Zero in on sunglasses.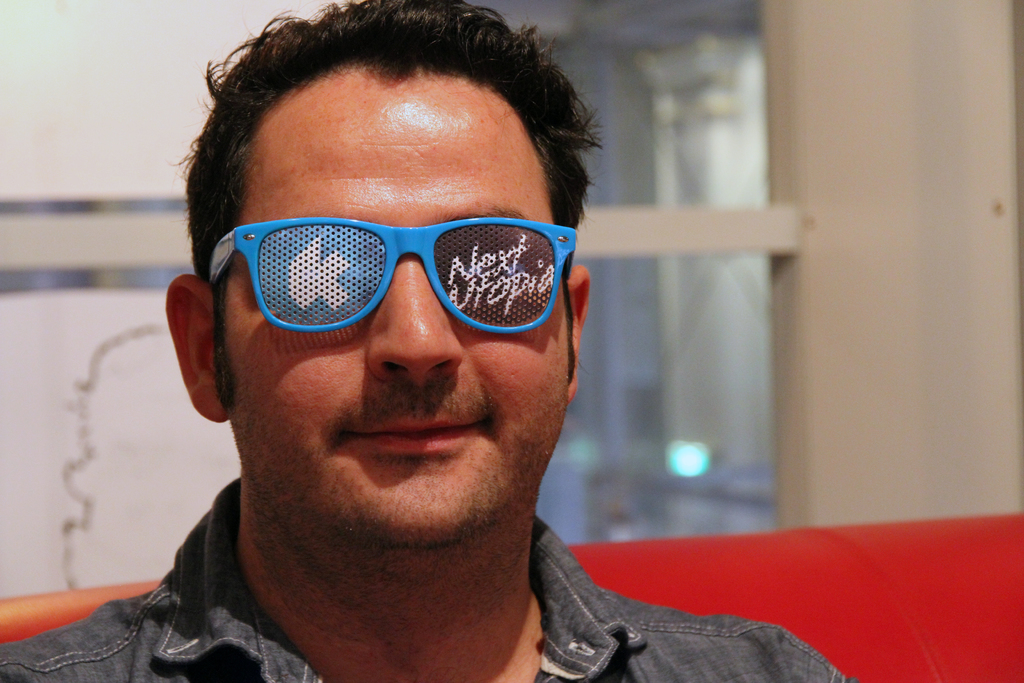
Zeroed in: bbox=(207, 215, 582, 338).
